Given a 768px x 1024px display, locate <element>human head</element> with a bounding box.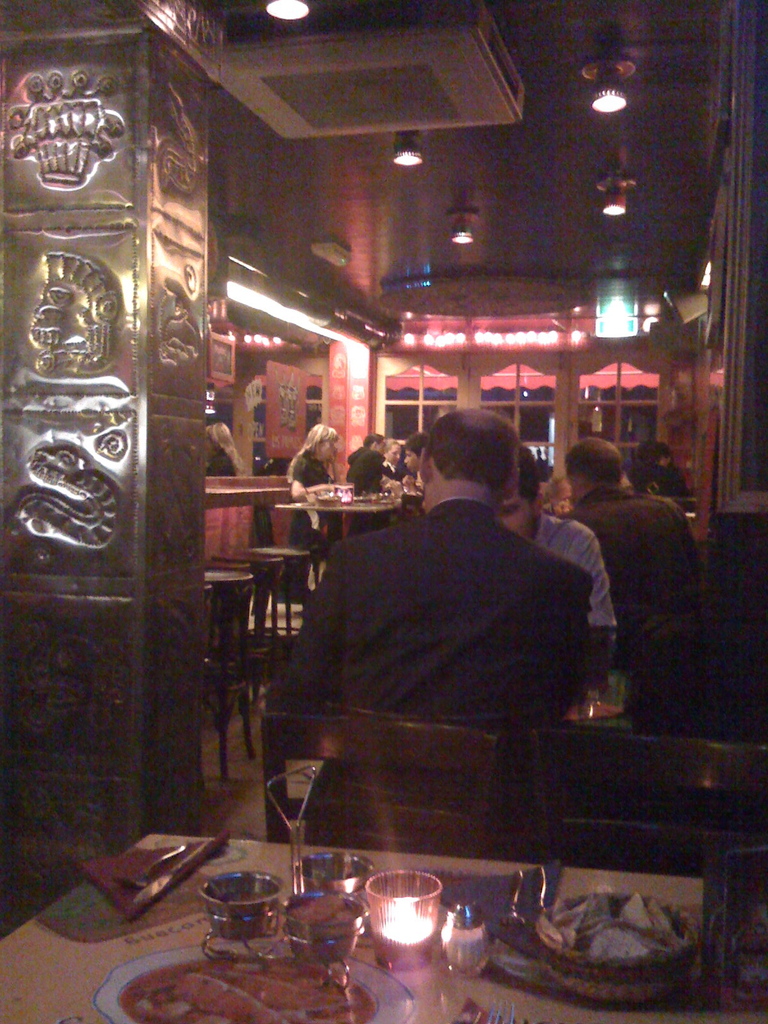
Located: Rect(403, 435, 426, 474).
